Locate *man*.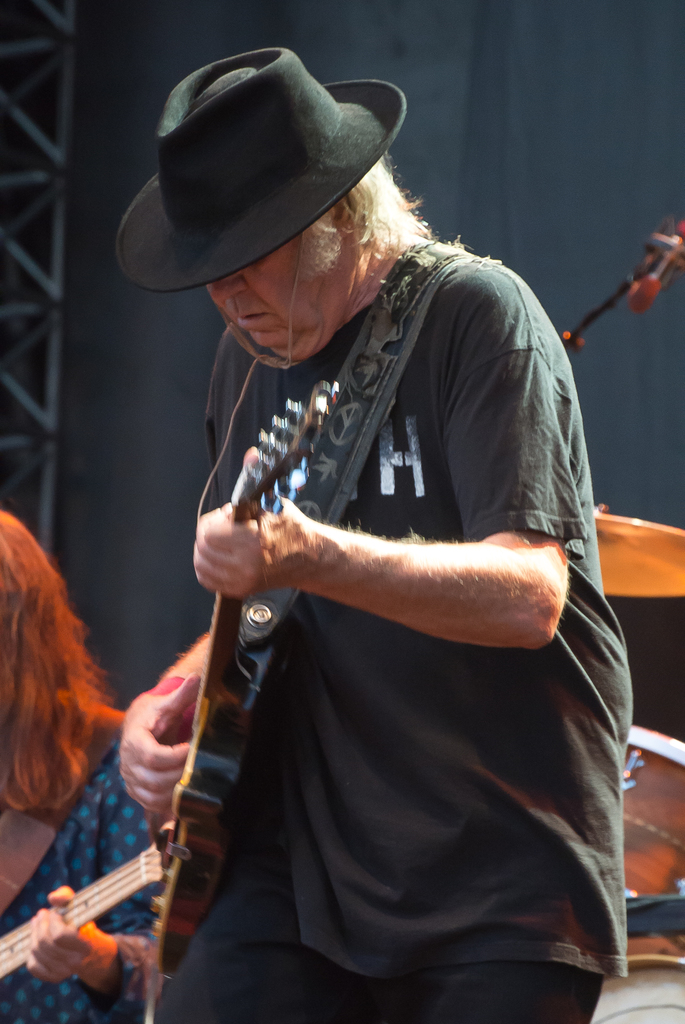
Bounding box: <region>118, 34, 634, 1023</region>.
